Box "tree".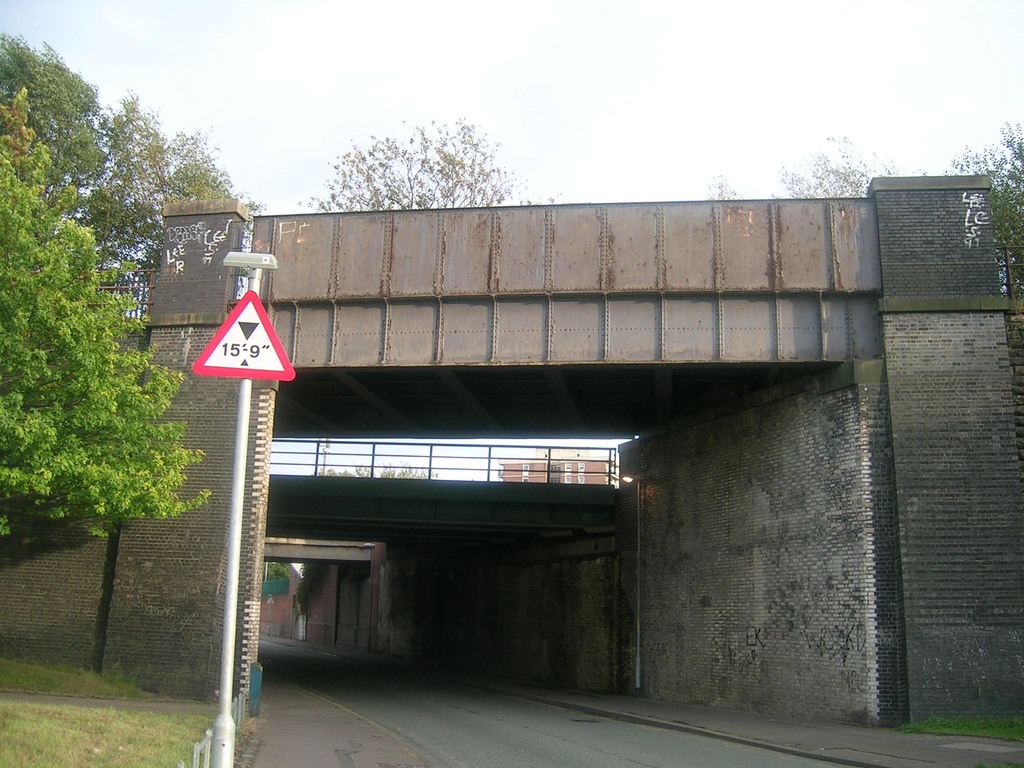
(left=317, top=456, right=432, bottom=475).
